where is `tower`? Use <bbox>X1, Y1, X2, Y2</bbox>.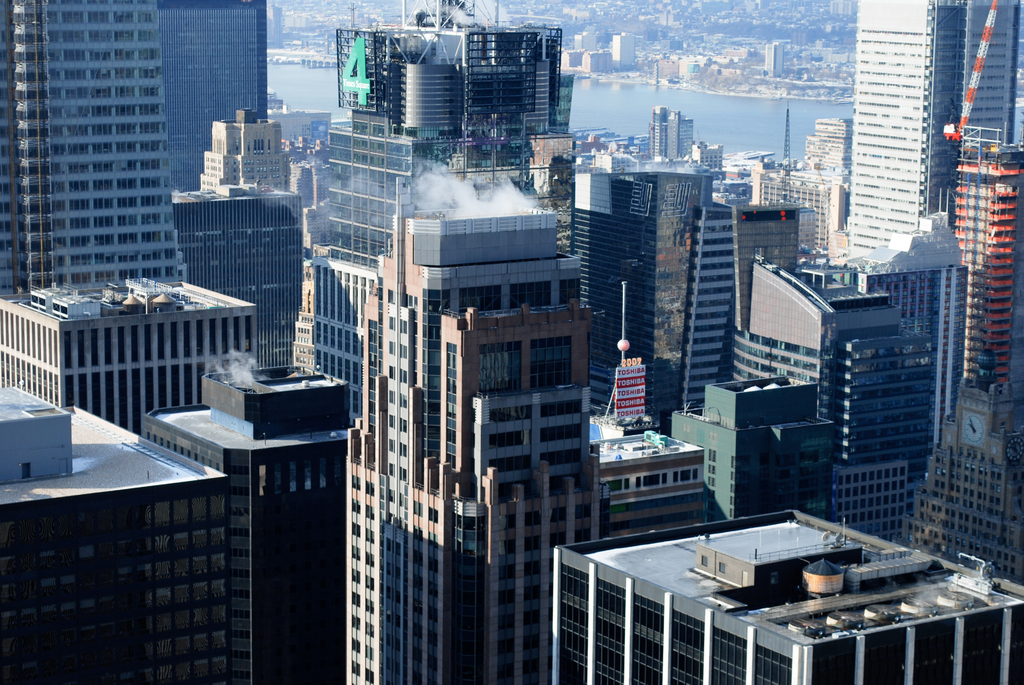
<bbox>340, 171, 593, 684</bbox>.
